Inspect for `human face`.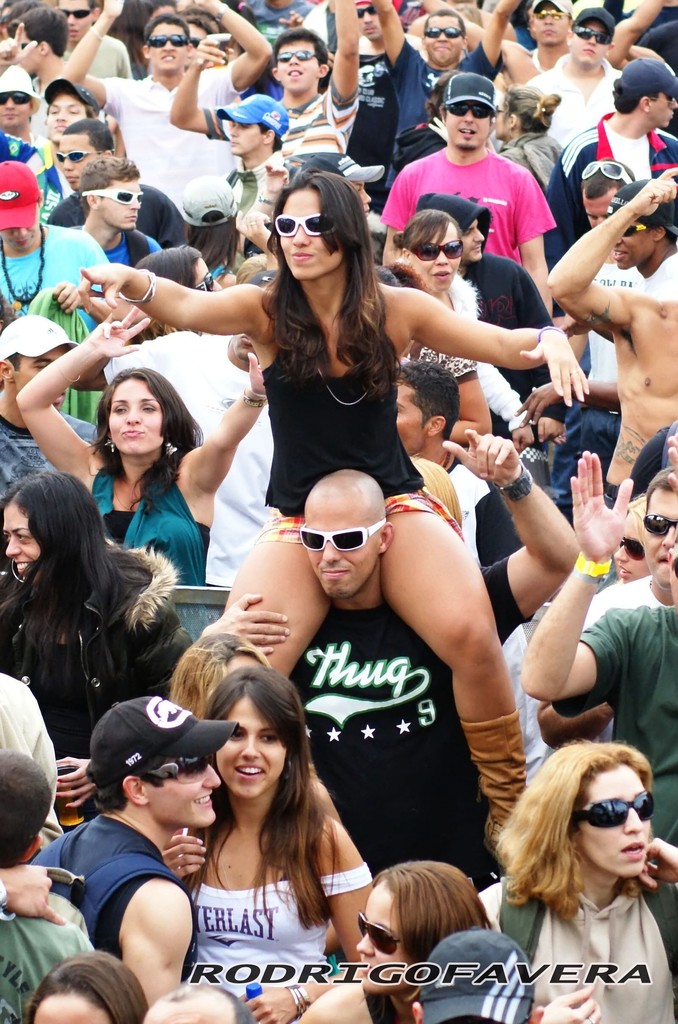
Inspection: {"x1": 273, "y1": 36, "x2": 321, "y2": 96}.
